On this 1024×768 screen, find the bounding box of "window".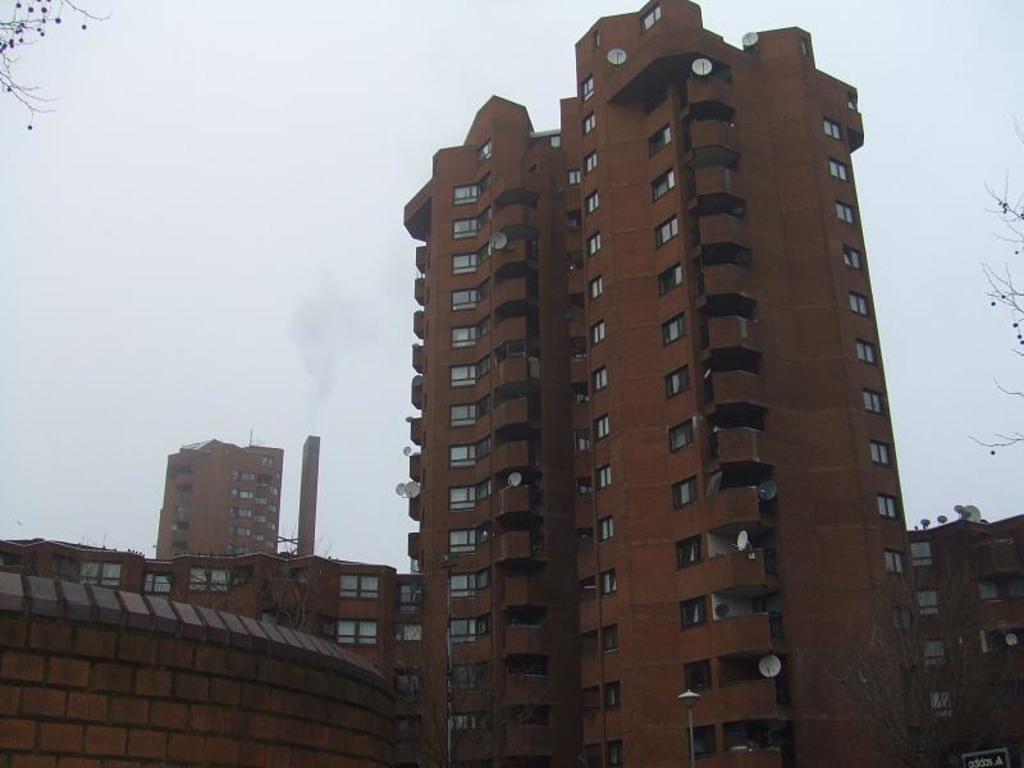
Bounding box: <bbox>136, 568, 177, 596</bbox>.
